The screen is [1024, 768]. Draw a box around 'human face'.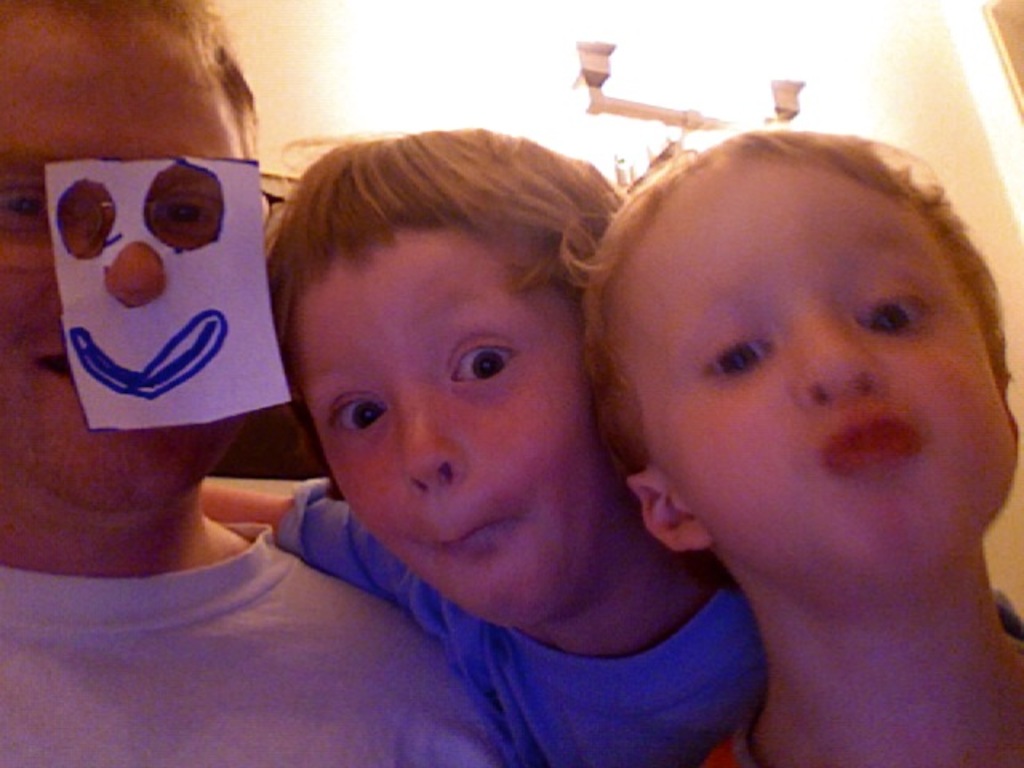
635,163,1008,581.
